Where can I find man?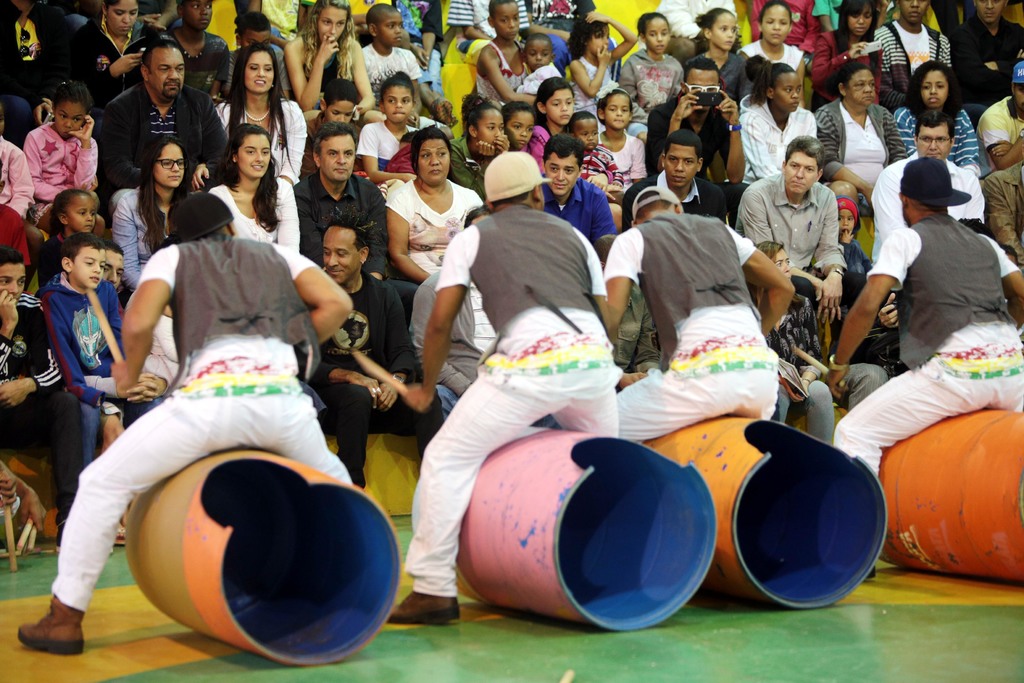
You can find it at box(871, 110, 990, 248).
